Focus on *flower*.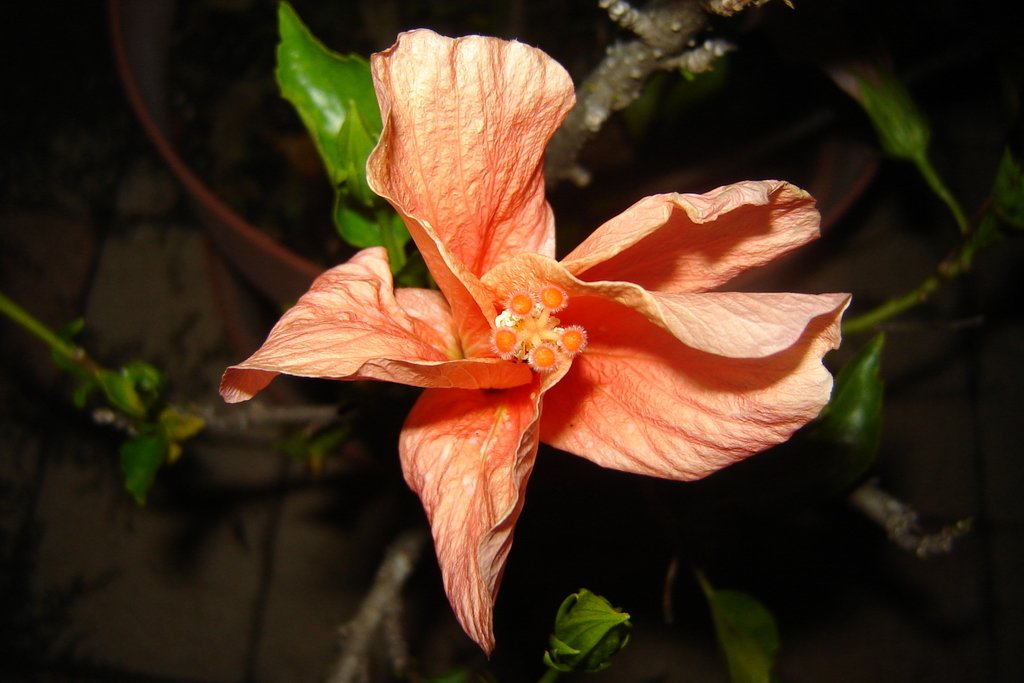
Focused at box=[252, 65, 788, 597].
